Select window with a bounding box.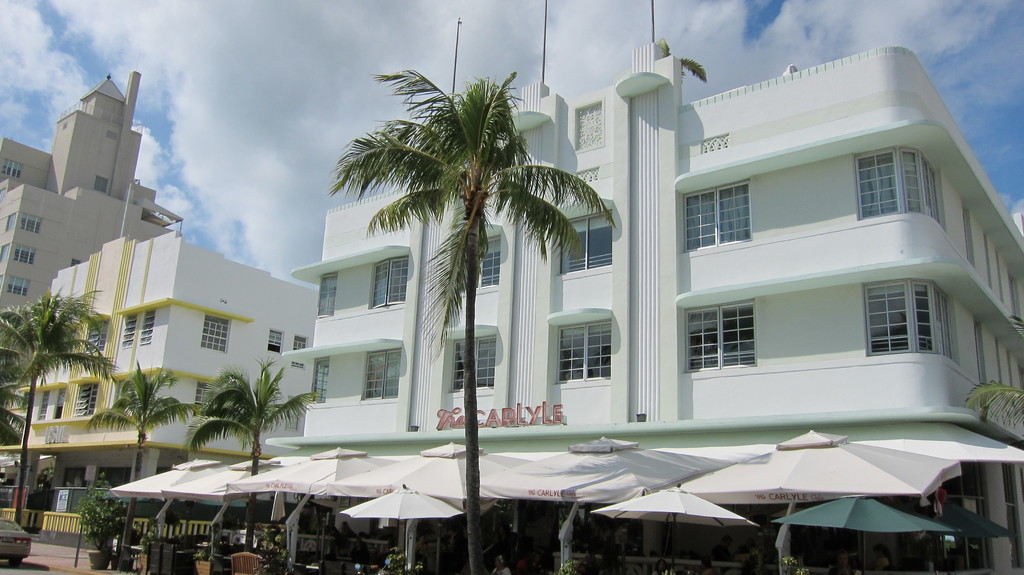
BBox(441, 226, 509, 294).
